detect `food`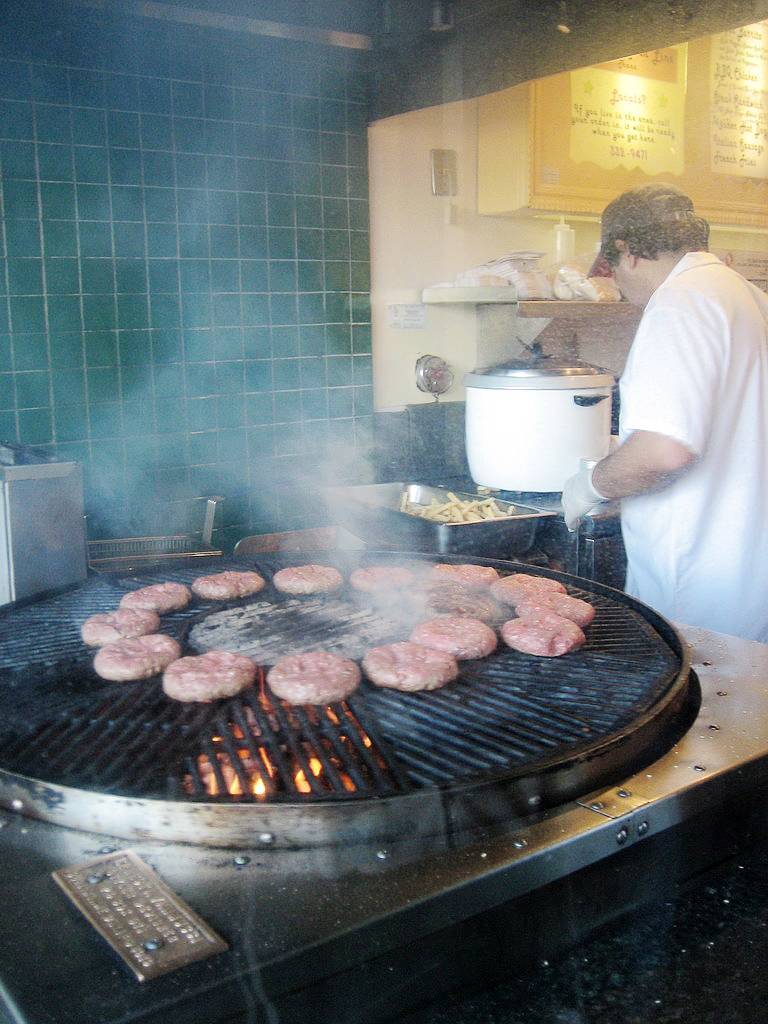
[left=515, top=590, right=596, bottom=628]
